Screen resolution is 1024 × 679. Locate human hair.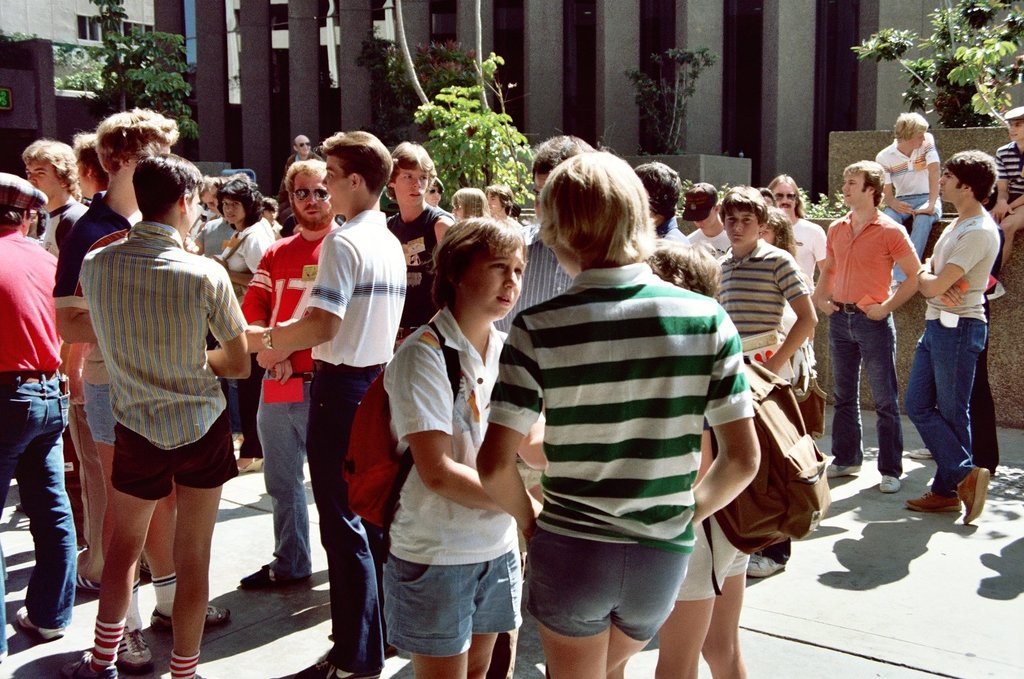
bbox(133, 158, 204, 215).
